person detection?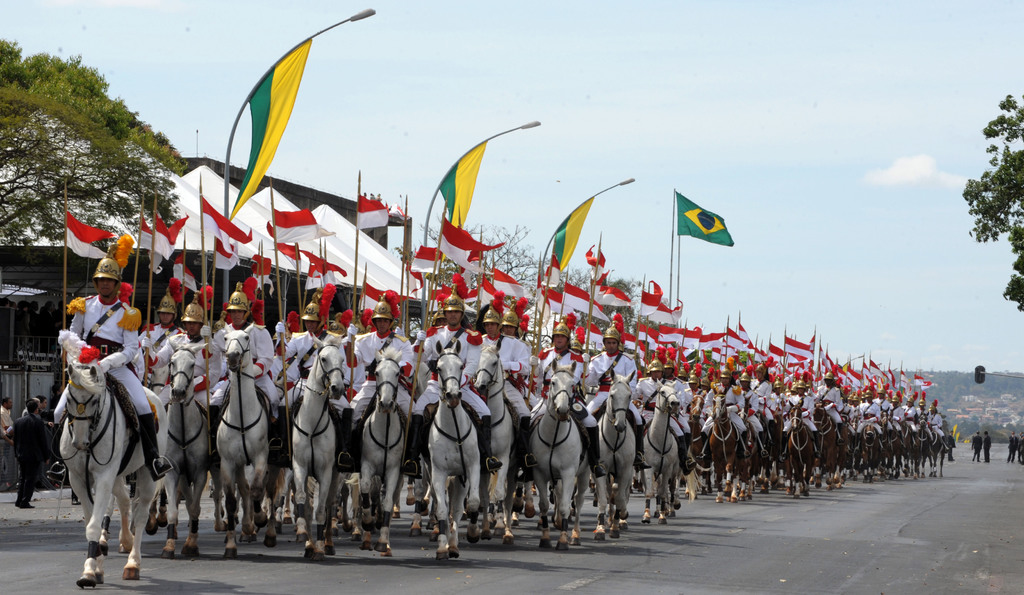
(x1=45, y1=279, x2=168, y2=485)
